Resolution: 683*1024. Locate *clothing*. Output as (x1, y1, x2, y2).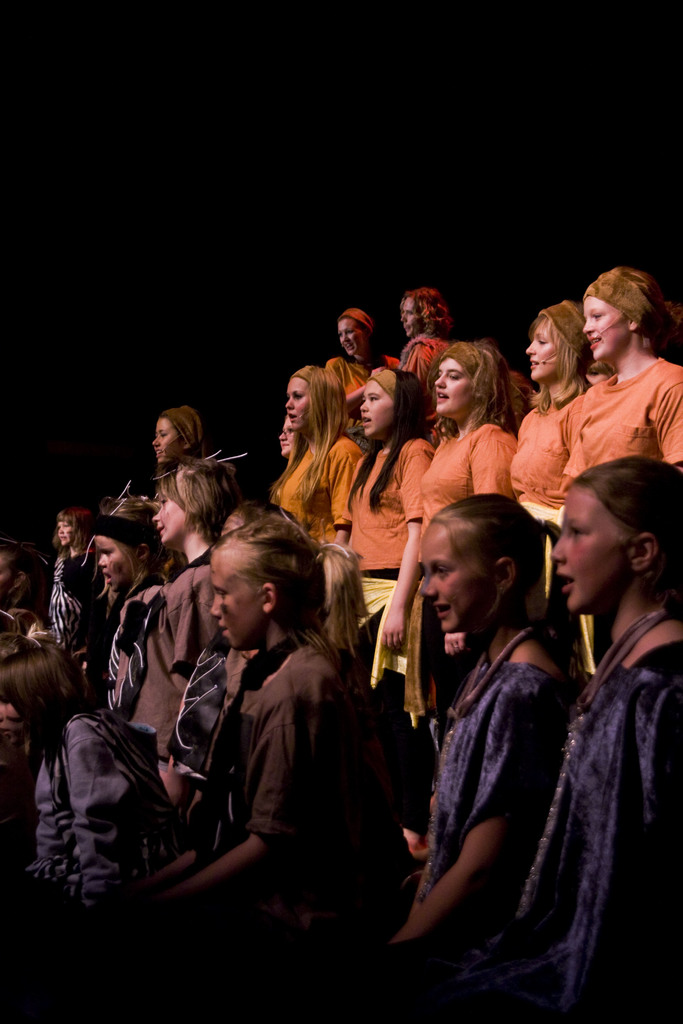
(402, 573, 580, 970).
